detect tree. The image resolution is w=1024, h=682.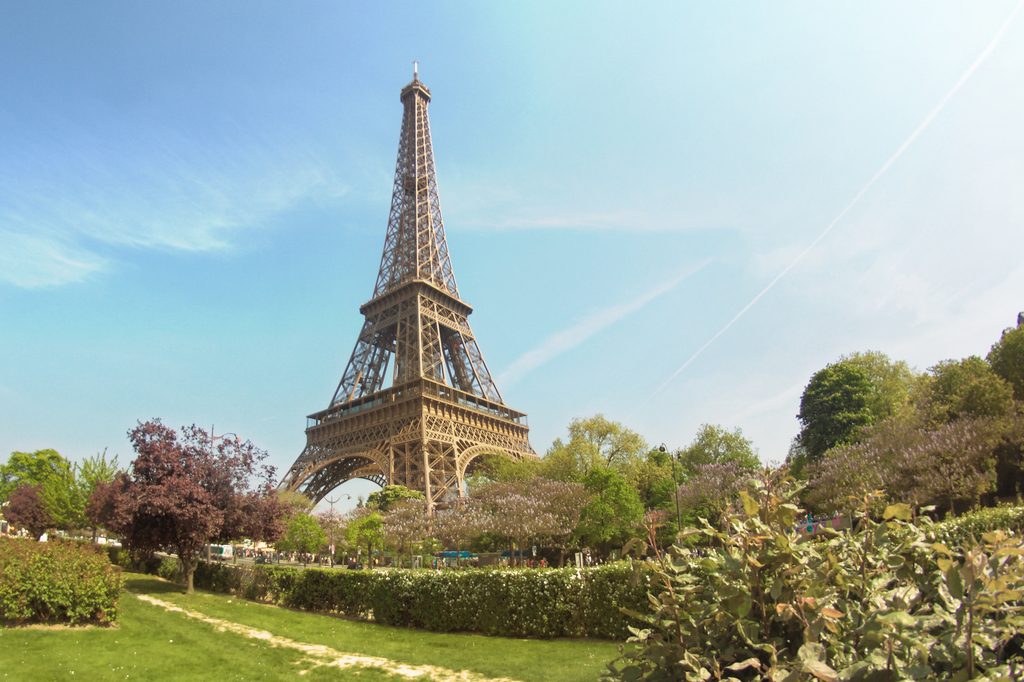
787:342:916:466.
